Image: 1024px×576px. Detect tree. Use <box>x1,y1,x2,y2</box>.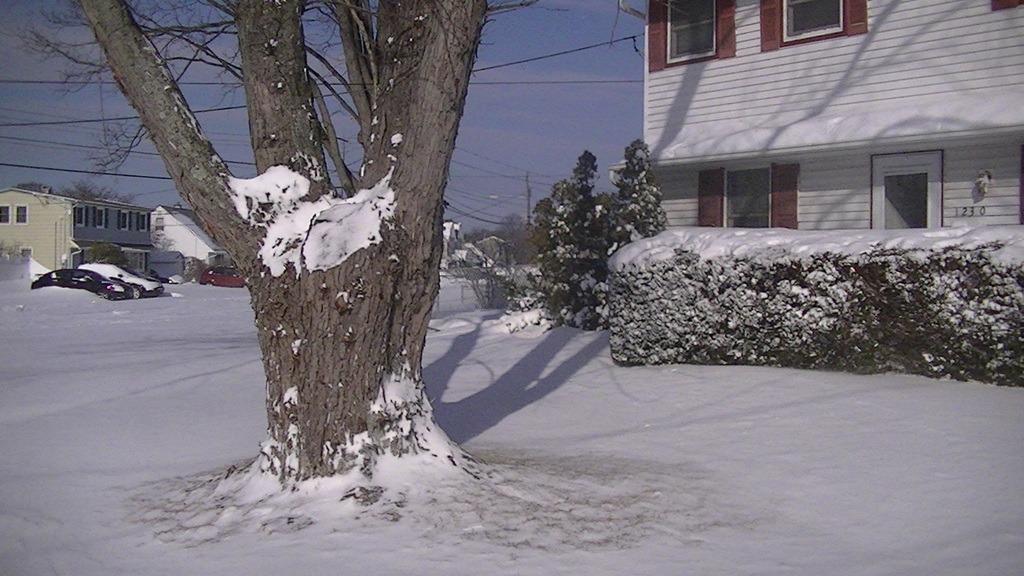
<box>56,0,590,471</box>.
